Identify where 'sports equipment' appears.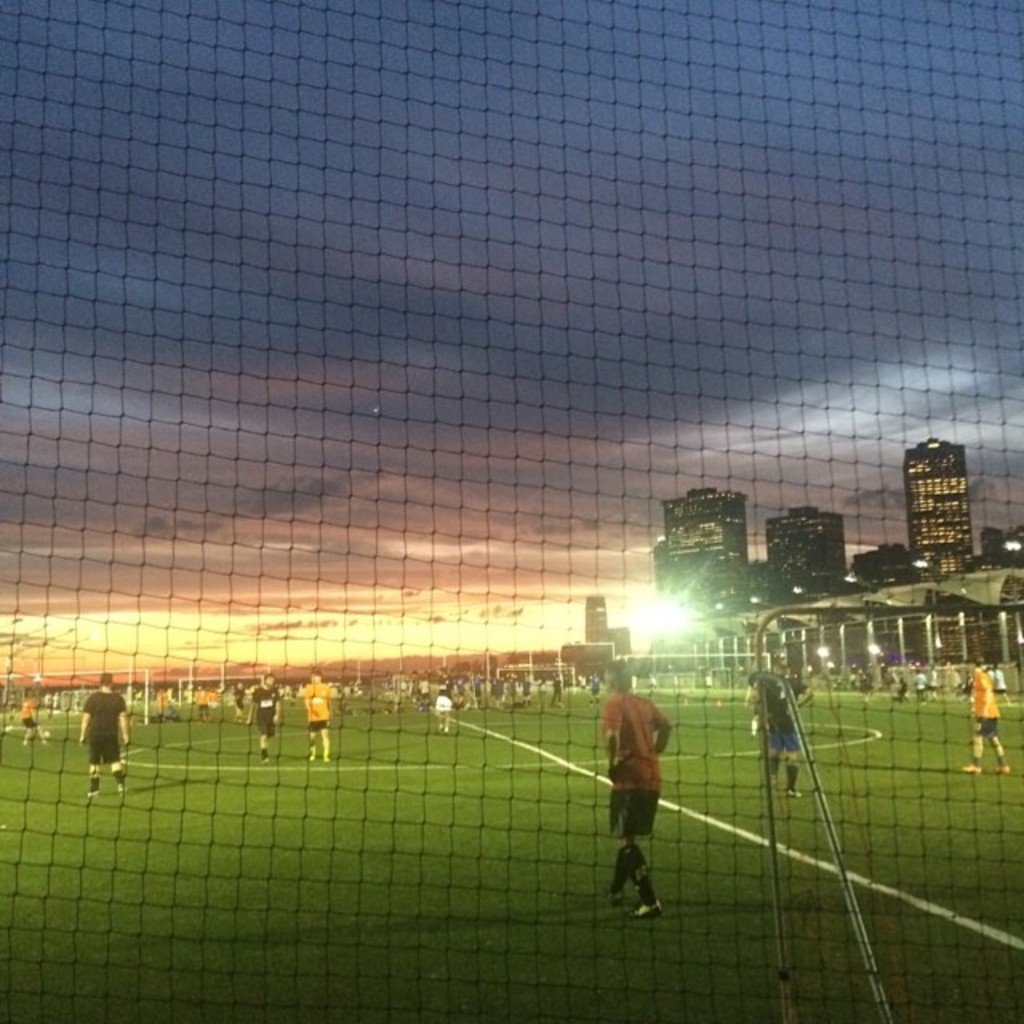
Appears at 634, 891, 661, 922.
